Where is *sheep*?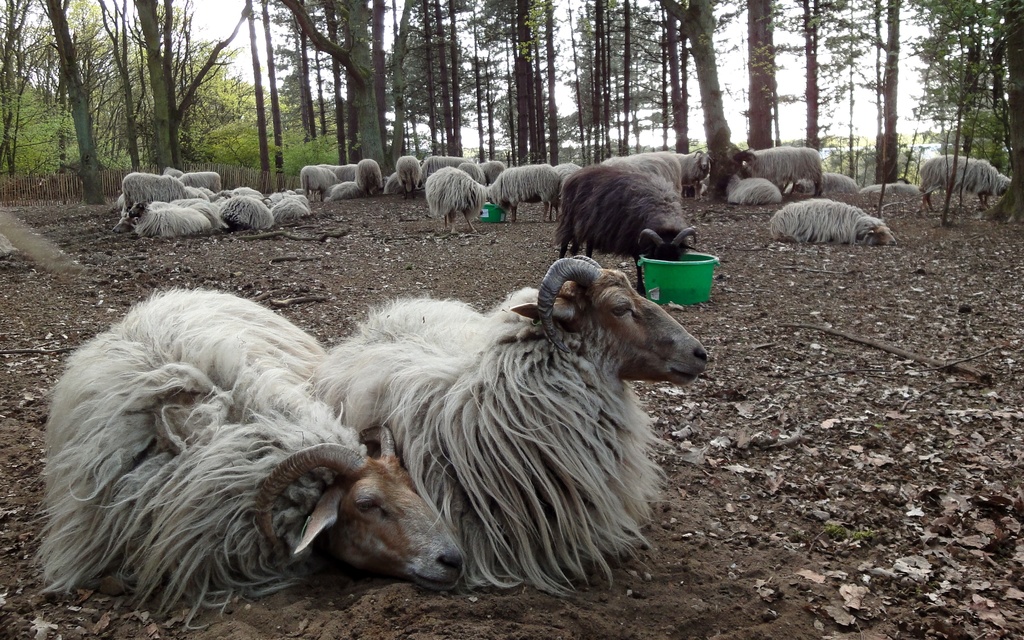
detection(319, 244, 708, 599).
